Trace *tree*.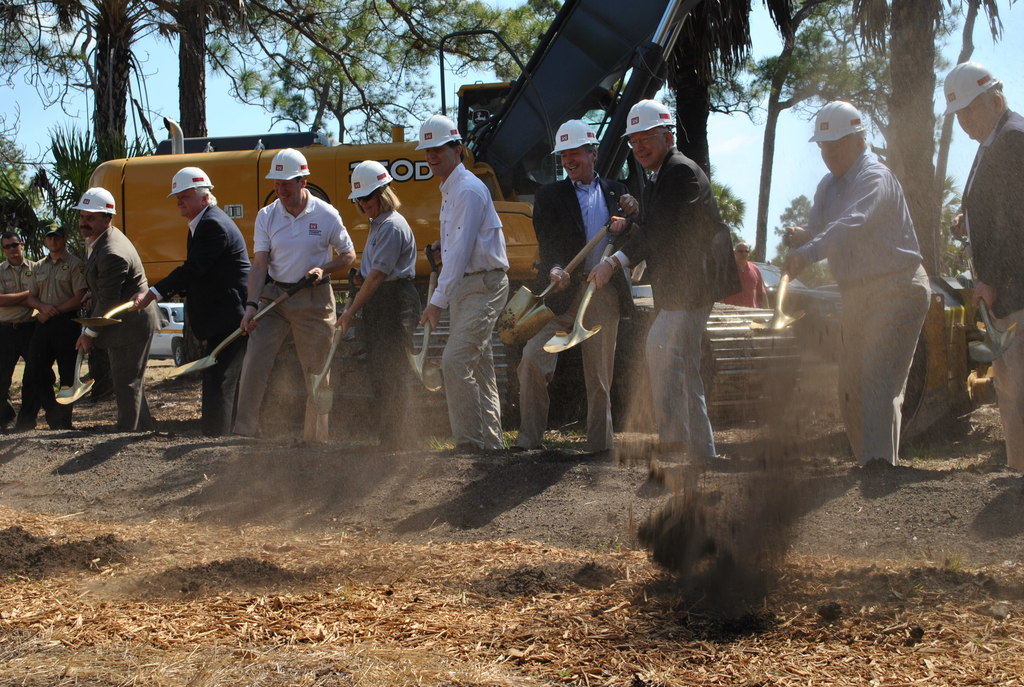
Traced to 756:0:1023:275.
